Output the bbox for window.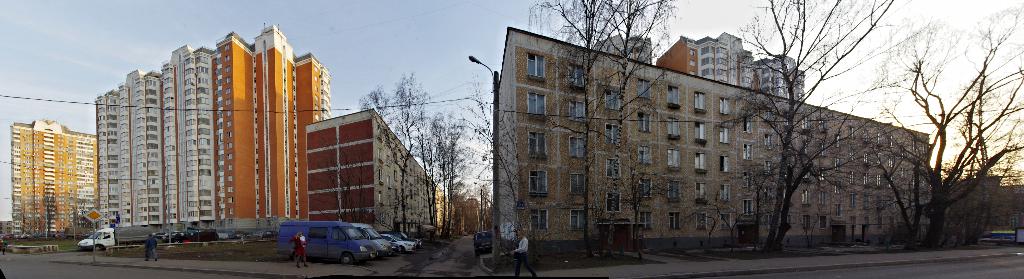
[739,105,754,130].
